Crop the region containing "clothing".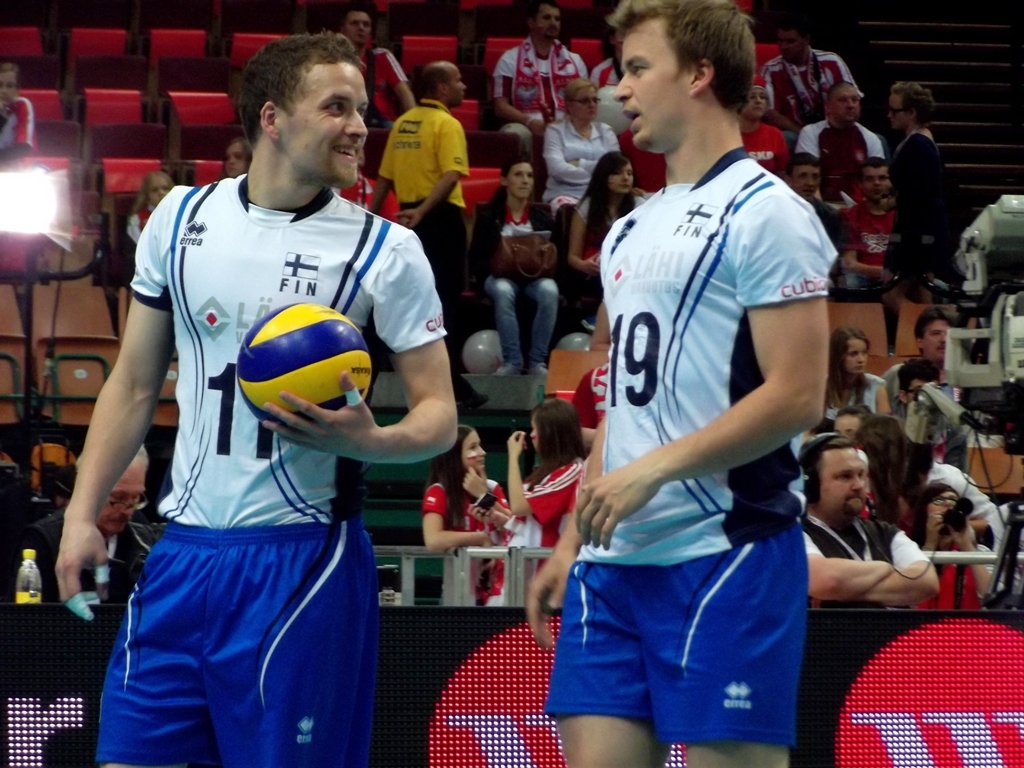
Crop region: <bbox>790, 118, 886, 222</bbox>.
